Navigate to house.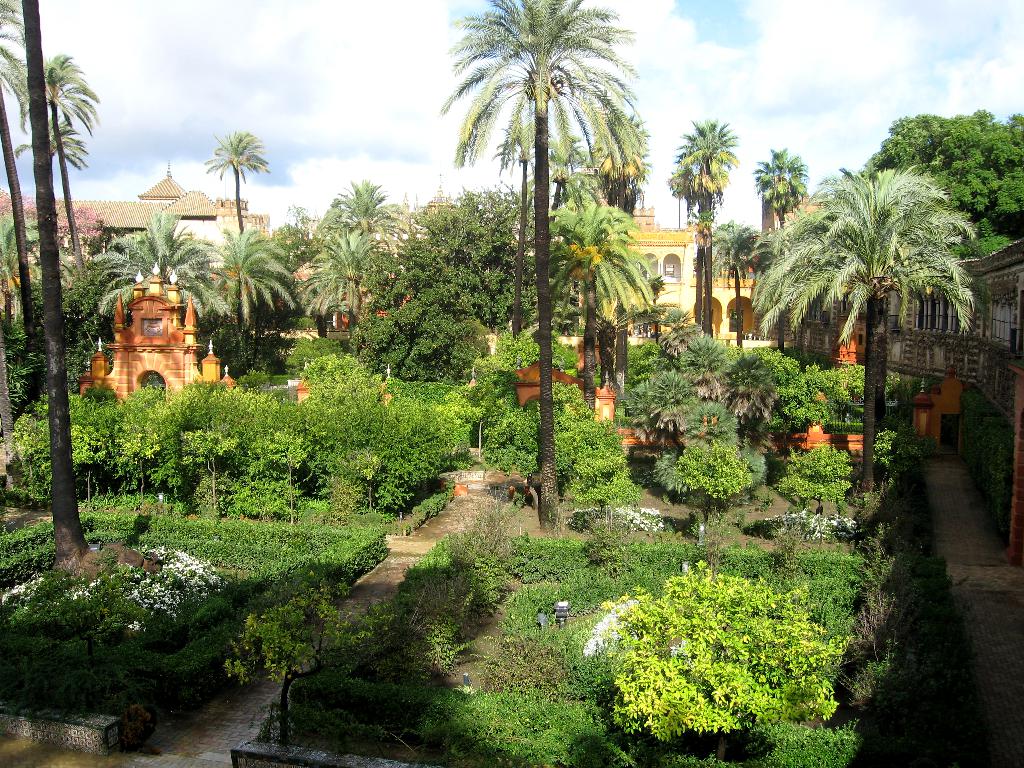
Navigation target: x1=572, y1=216, x2=751, y2=351.
